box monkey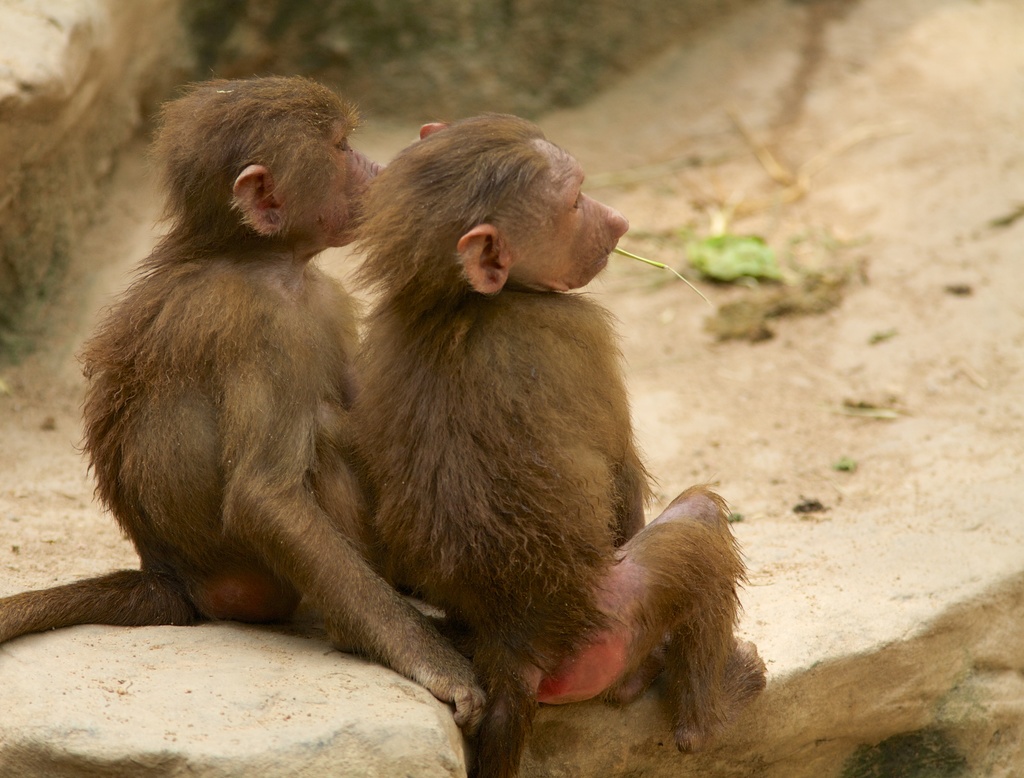
bbox=(352, 113, 767, 777)
